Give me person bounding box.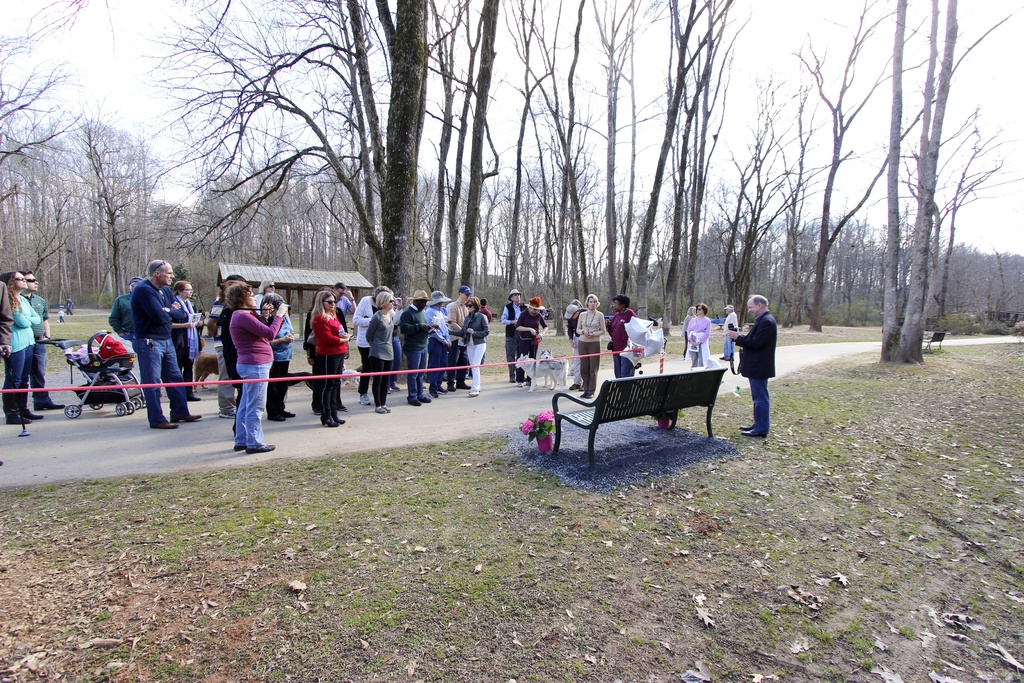
Rect(177, 289, 211, 414).
